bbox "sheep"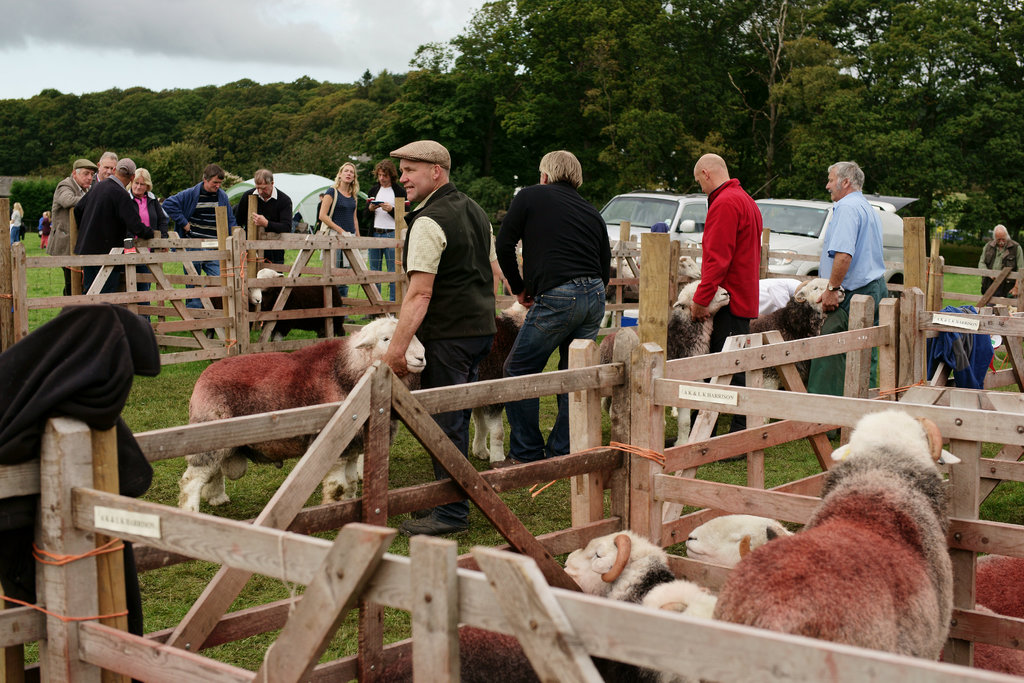
(604,255,701,323)
